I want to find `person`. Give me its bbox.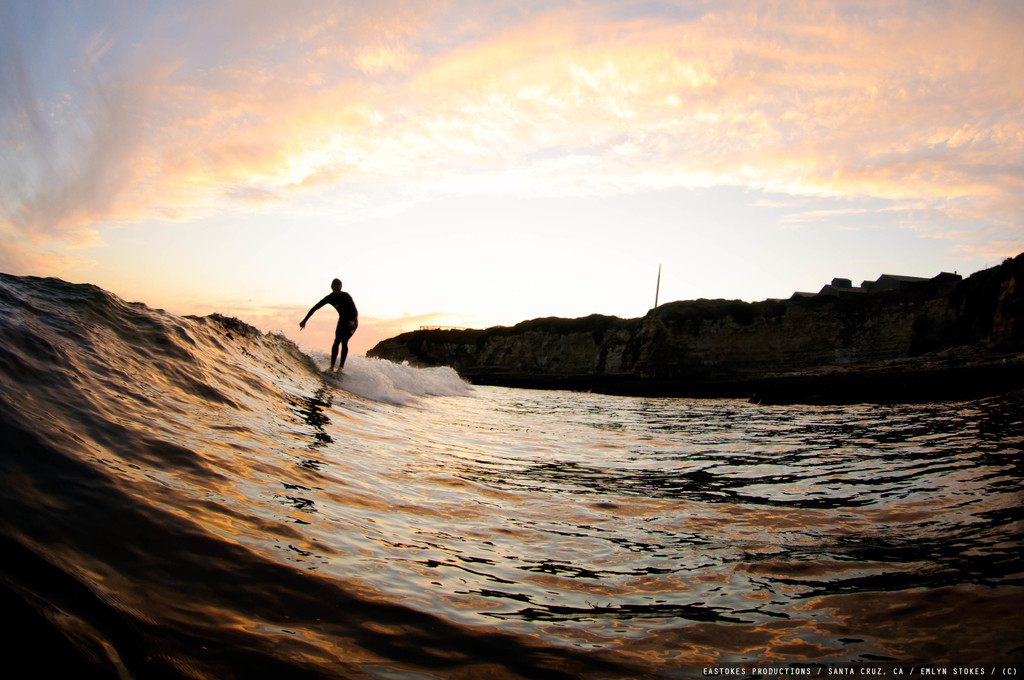
Rect(306, 267, 358, 377).
